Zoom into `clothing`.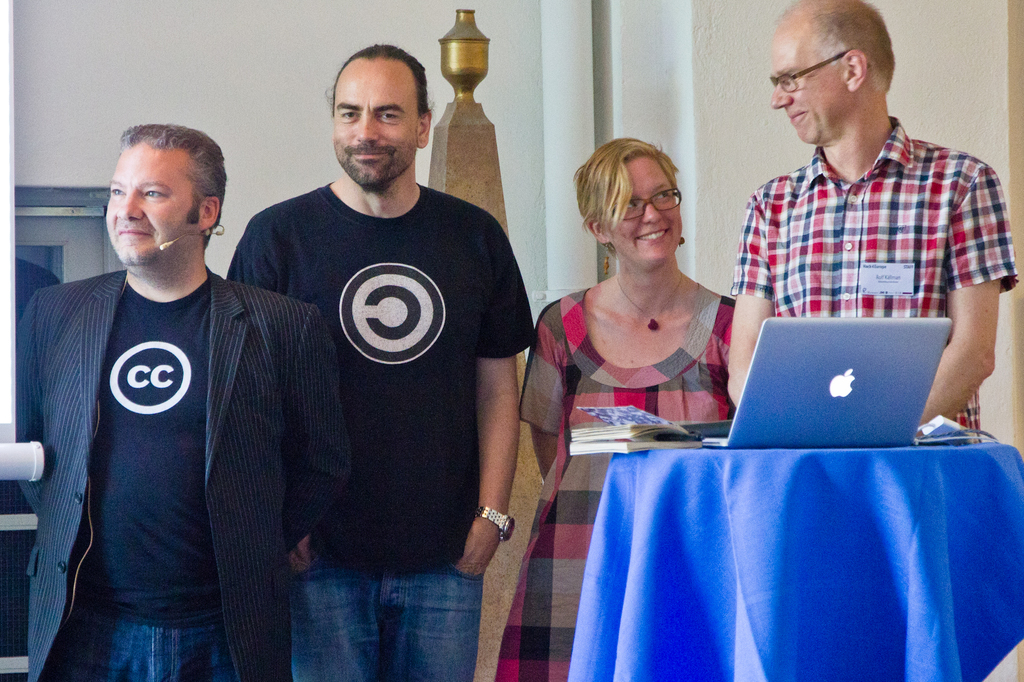
Zoom target: {"x1": 732, "y1": 120, "x2": 1021, "y2": 450}.
